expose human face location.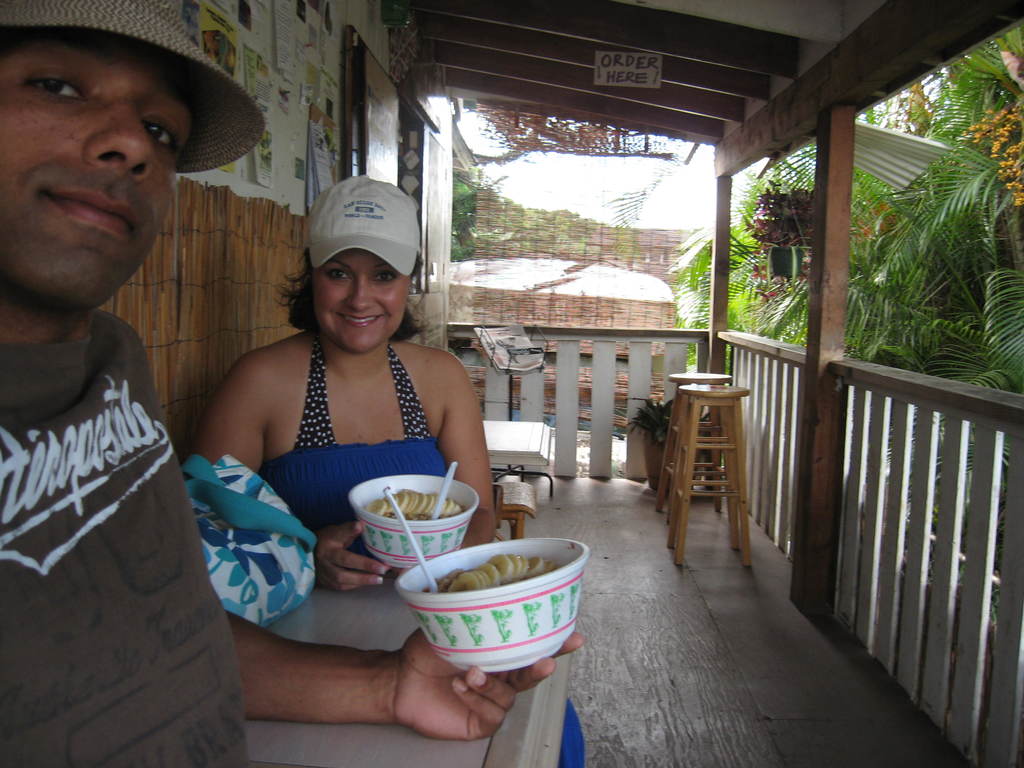
Exposed at 0, 35, 195, 305.
